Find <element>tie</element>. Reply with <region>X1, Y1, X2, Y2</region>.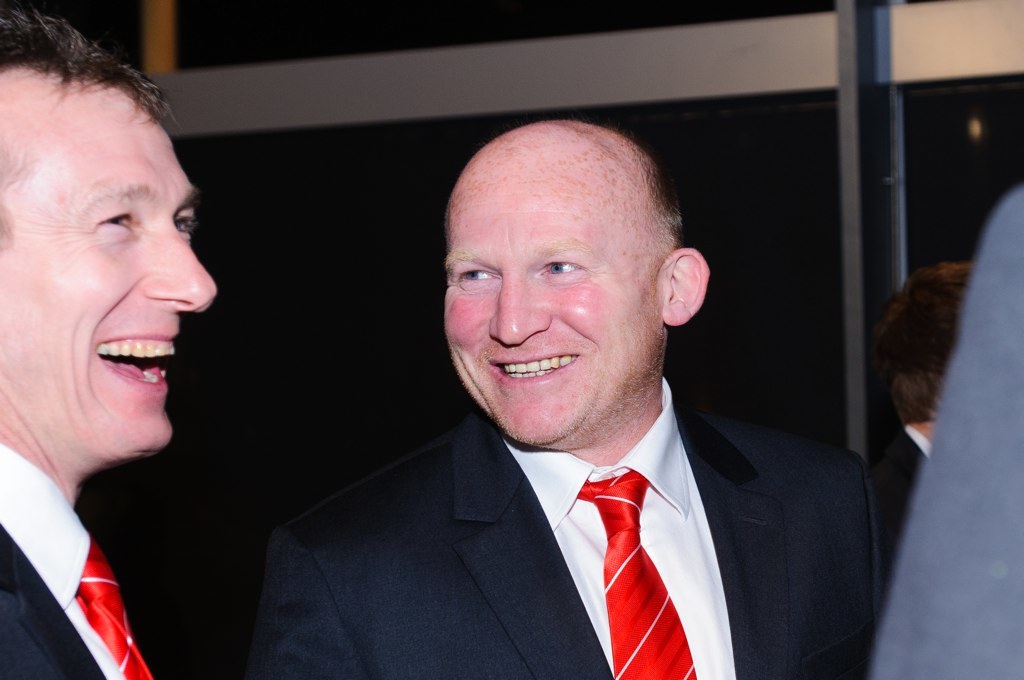
<region>565, 460, 698, 679</region>.
